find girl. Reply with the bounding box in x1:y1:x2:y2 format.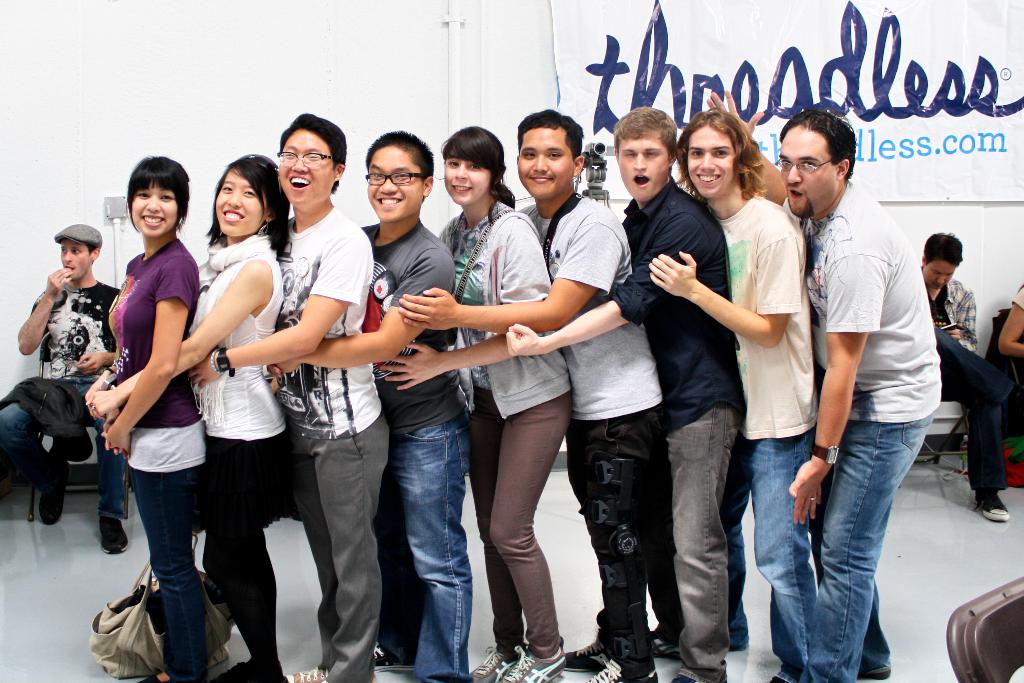
99:158:208:680.
